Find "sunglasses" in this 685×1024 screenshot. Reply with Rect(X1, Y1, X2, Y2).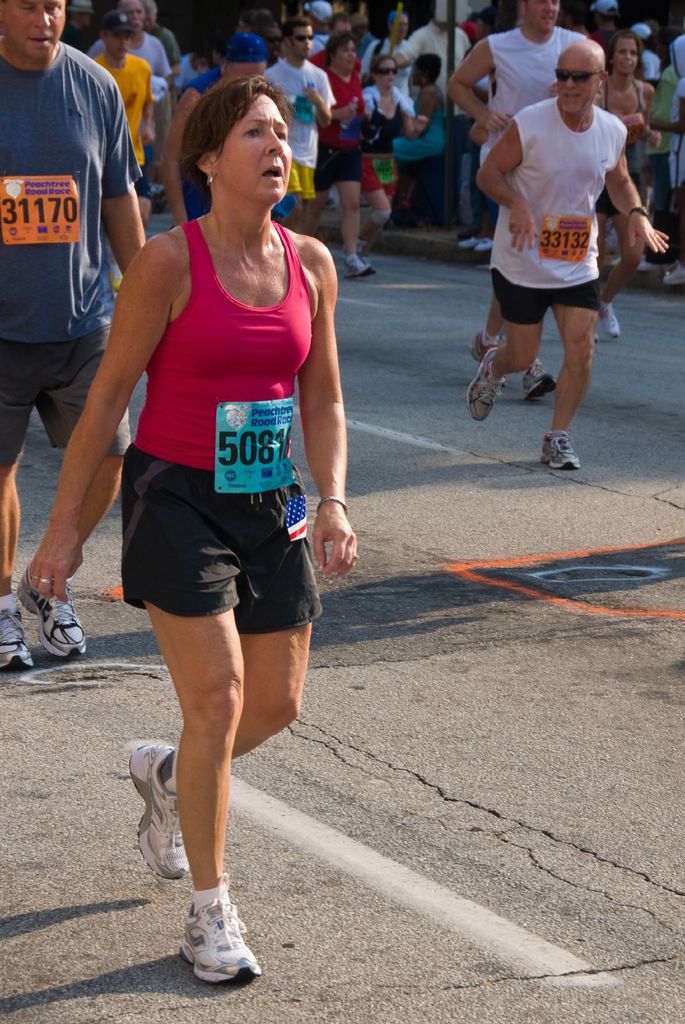
Rect(555, 69, 598, 84).
